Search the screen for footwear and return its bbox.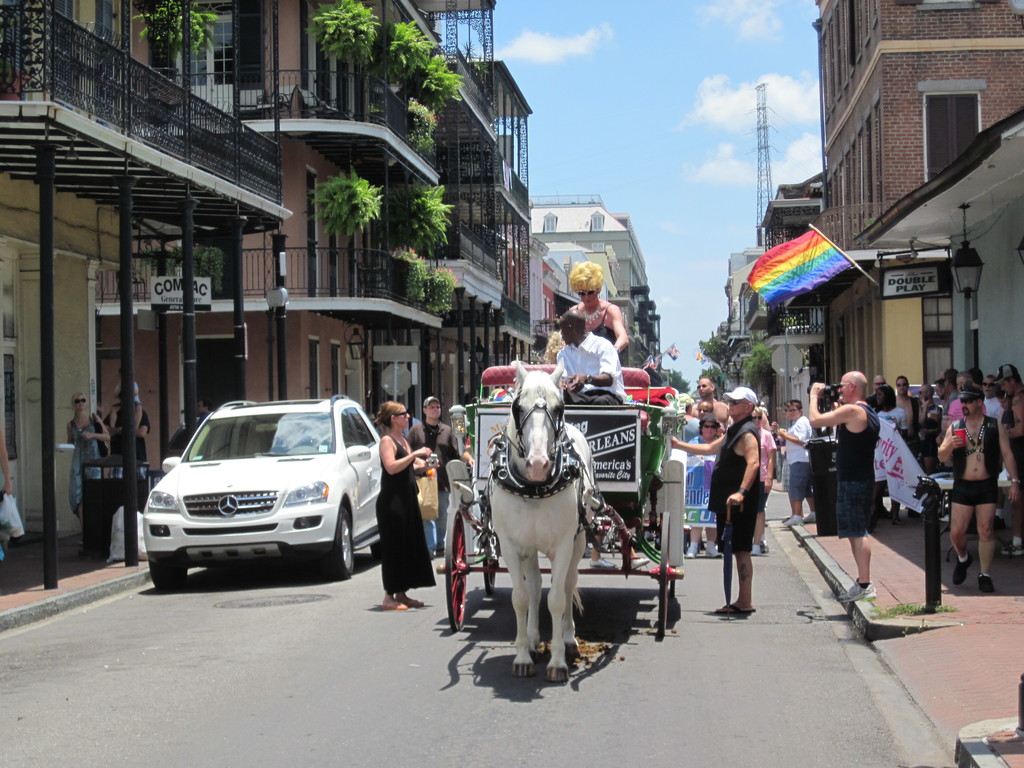
Found: <region>588, 557, 616, 569</region>.
